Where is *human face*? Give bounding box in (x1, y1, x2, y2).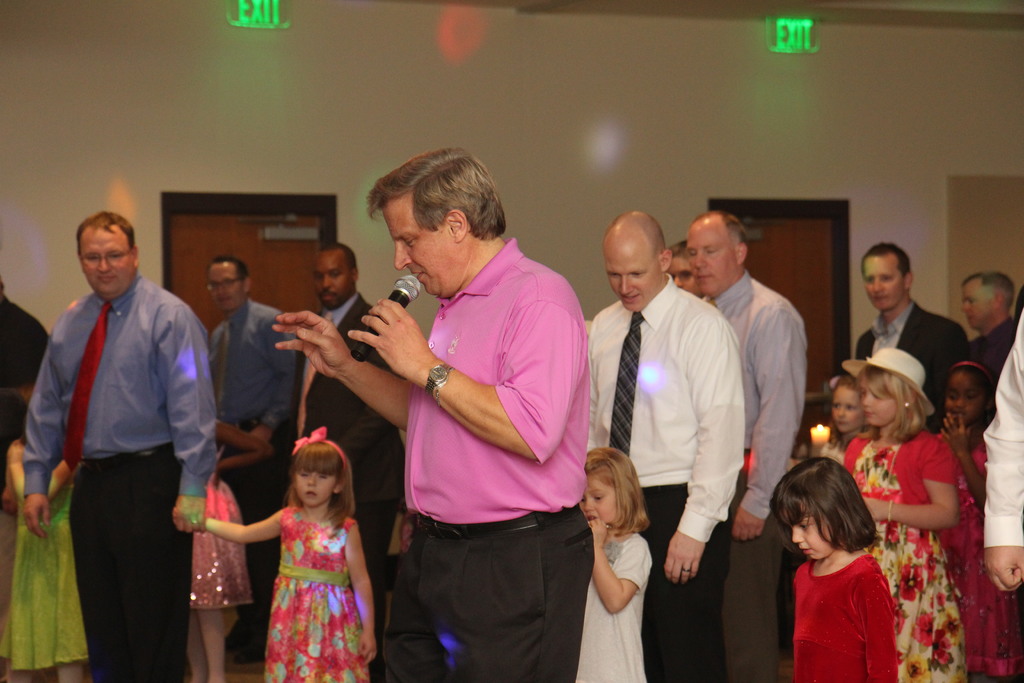
(690, 226, 741, 292).
